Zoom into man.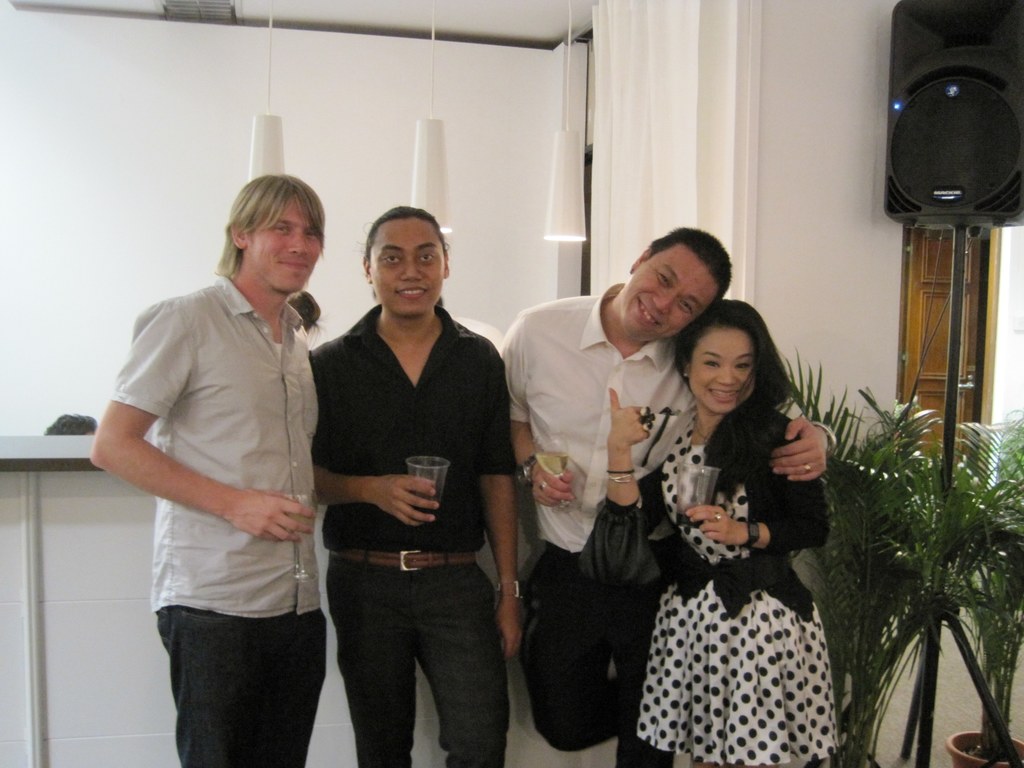
Zoom target: {"x1": 94, "y1": 168, "x2": 344, "y2": 767}.
